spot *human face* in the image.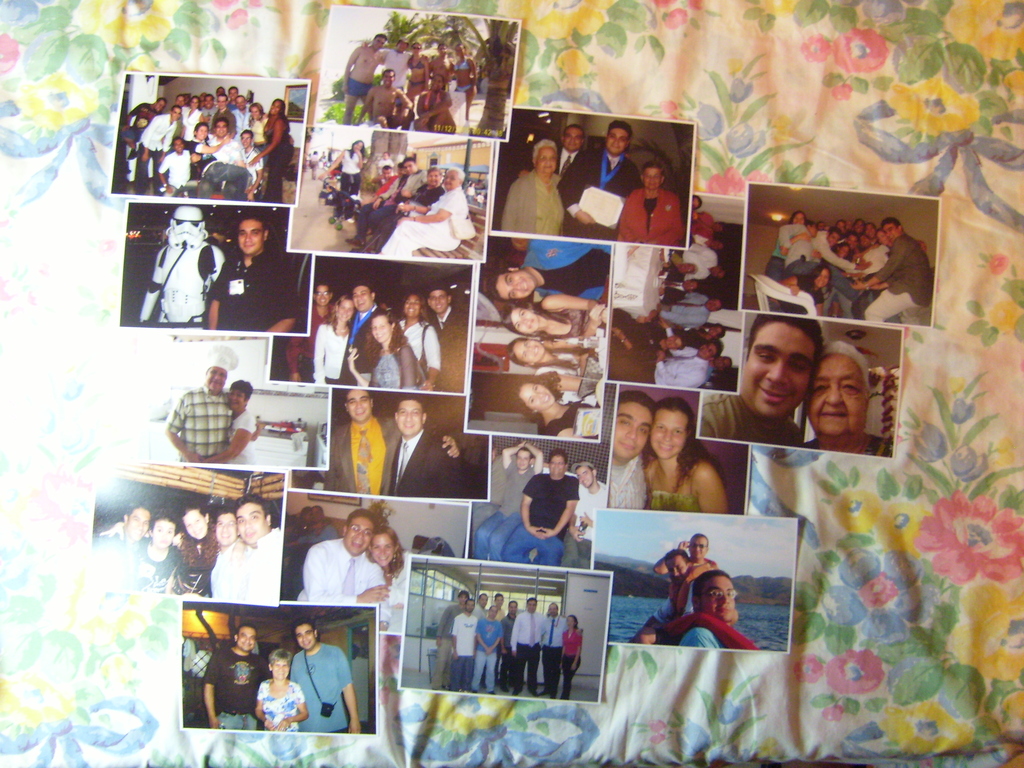
*human face* found at left=518, top=449, right=531, bottom=467.
